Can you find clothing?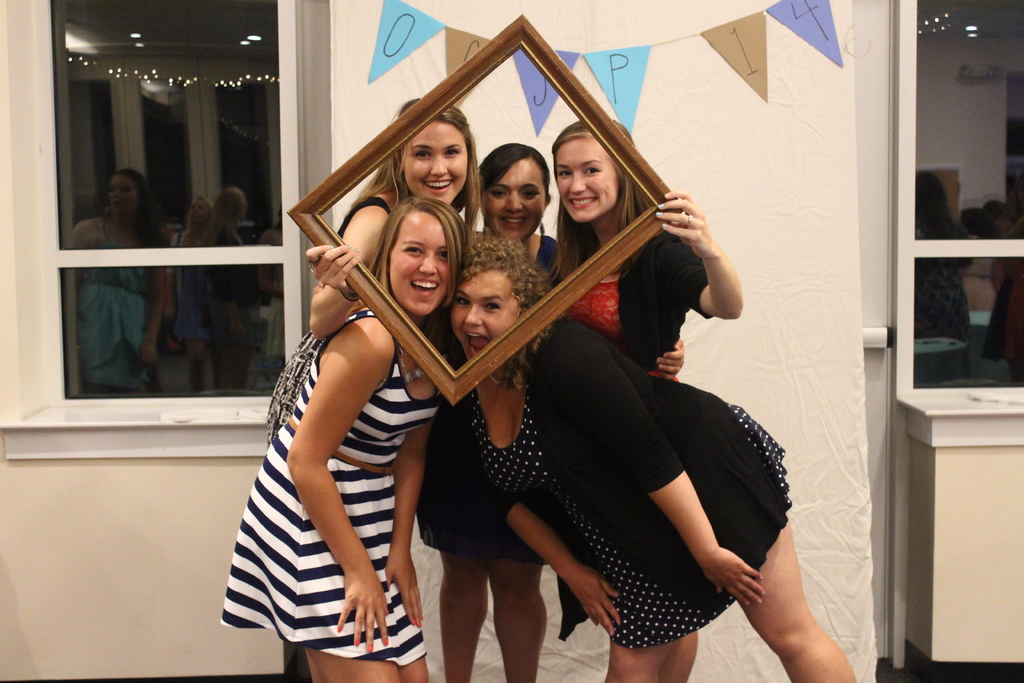
Yes, bounding box: [416, 233, 568, 569].
